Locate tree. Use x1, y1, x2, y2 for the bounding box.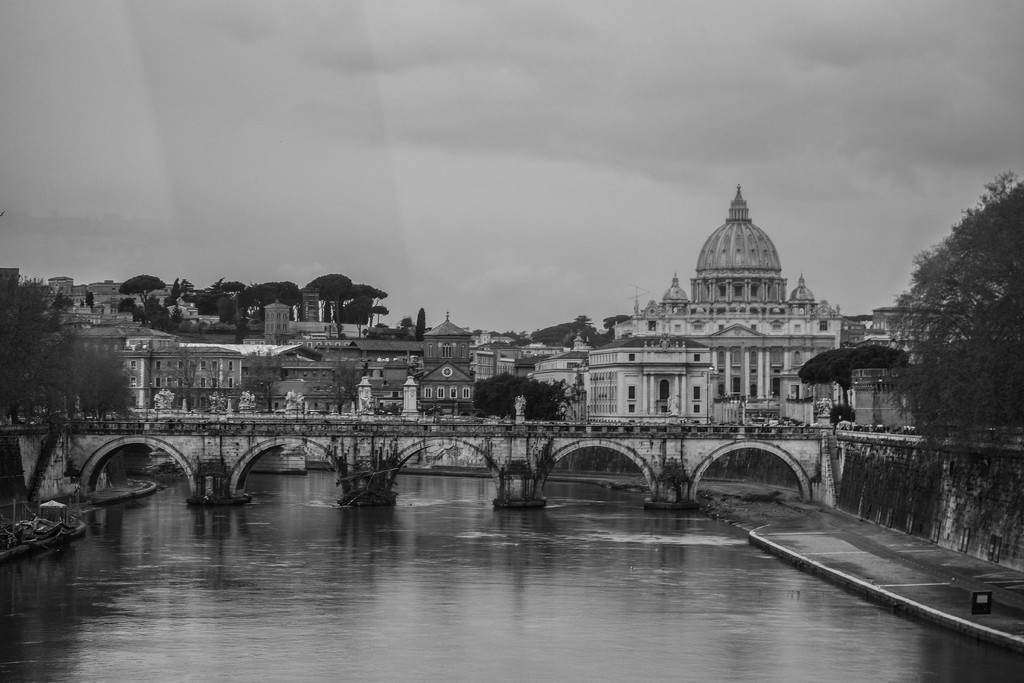
892, 167, 1011, 501.
